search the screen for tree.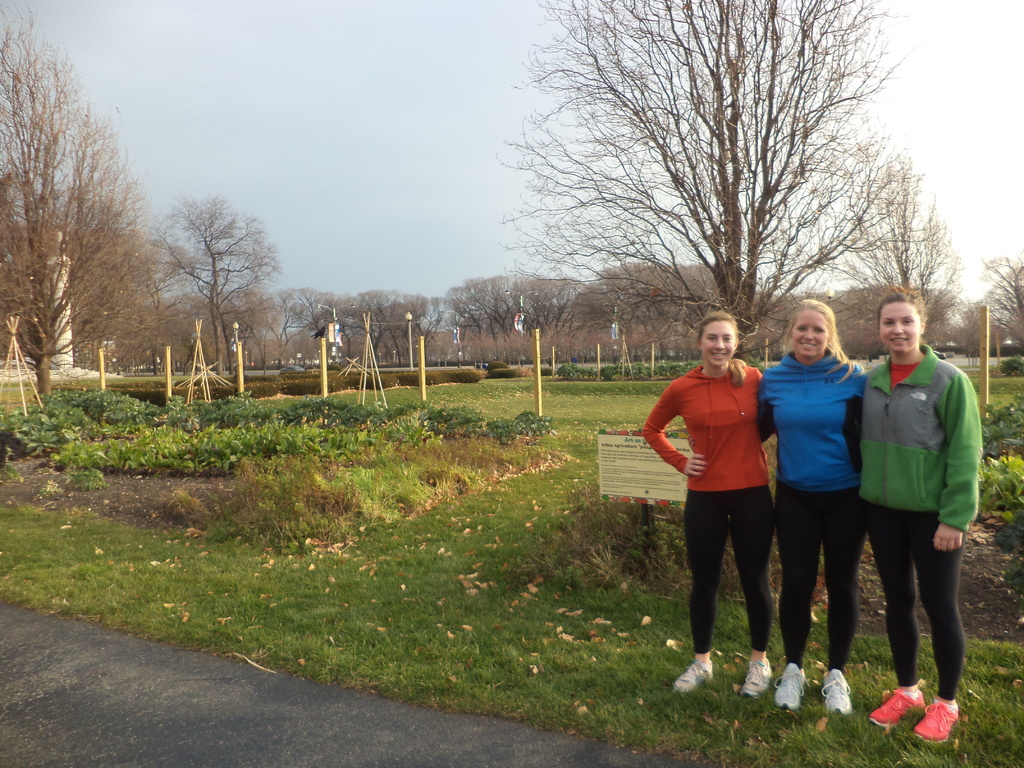
Found at <region>571, 257, 747, 352</region>.
